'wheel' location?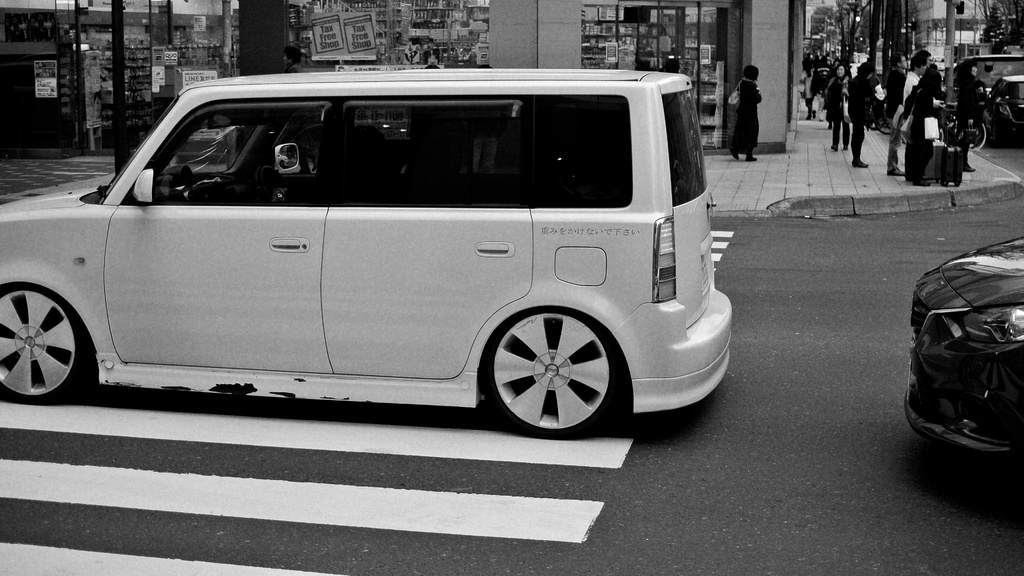
(968,125,984,148)
